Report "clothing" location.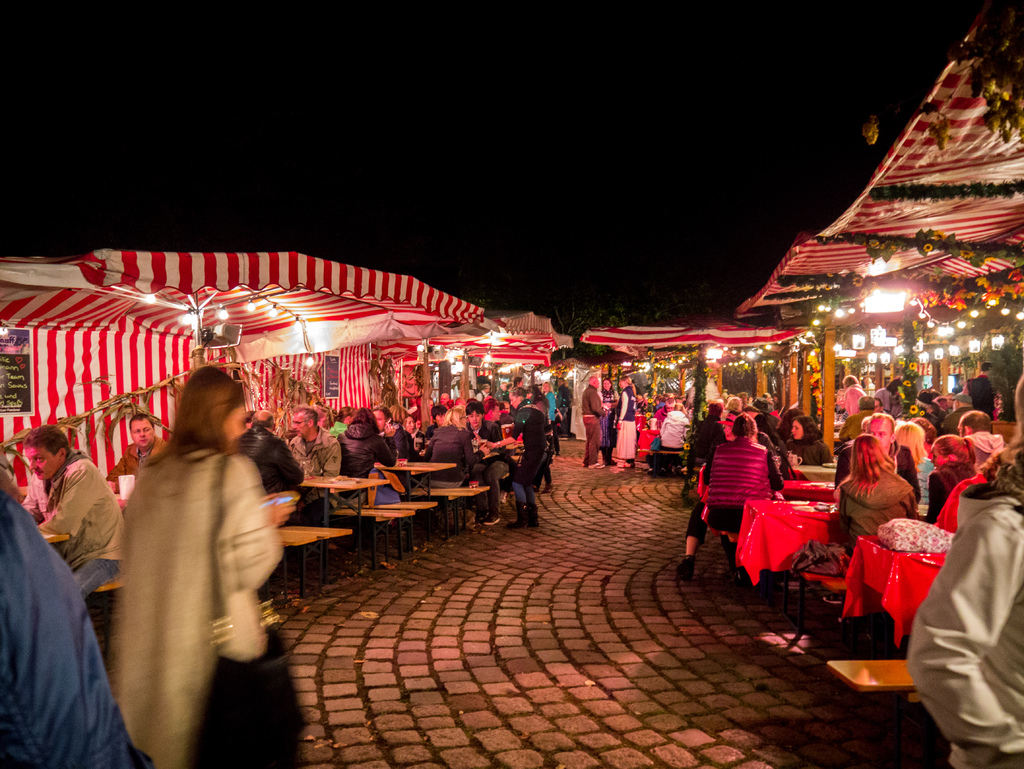
Report: 328, 420, 348, 440.
